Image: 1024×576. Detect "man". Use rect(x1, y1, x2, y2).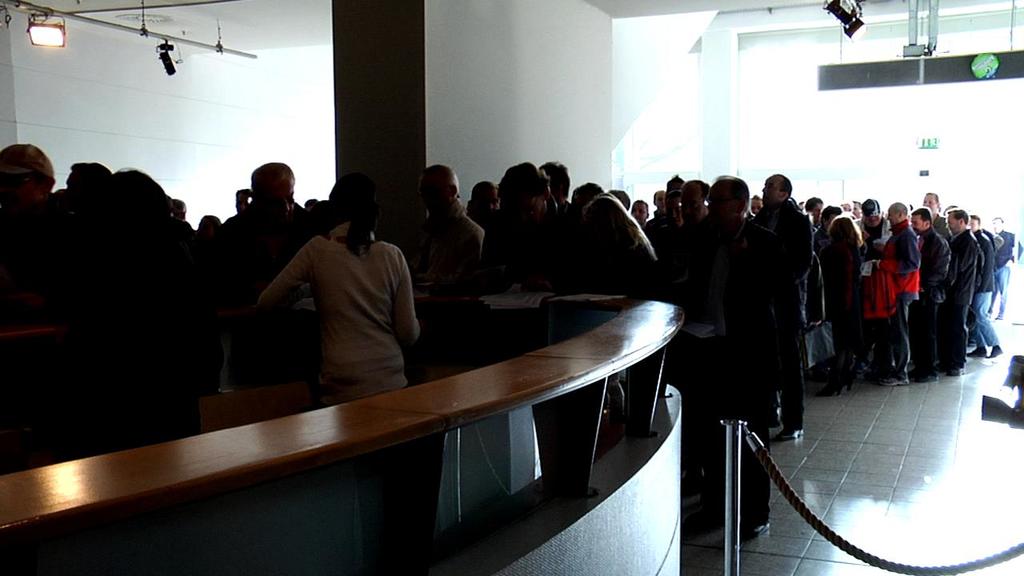
rect(871, 202, 922, 377).
